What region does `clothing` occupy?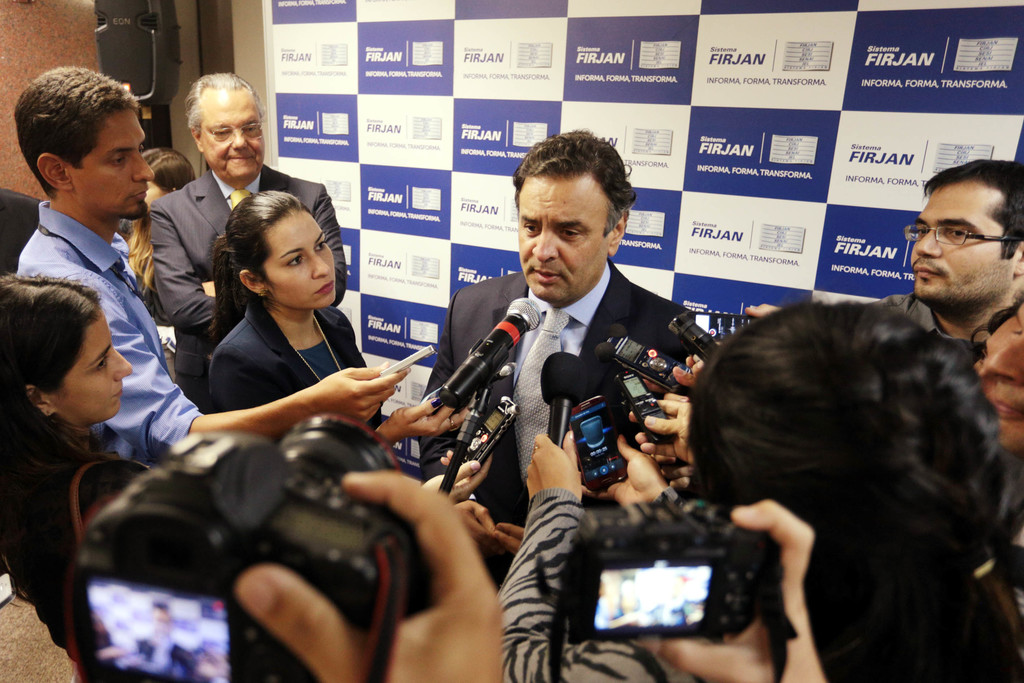
select_region(876, 288, 981, 345).
